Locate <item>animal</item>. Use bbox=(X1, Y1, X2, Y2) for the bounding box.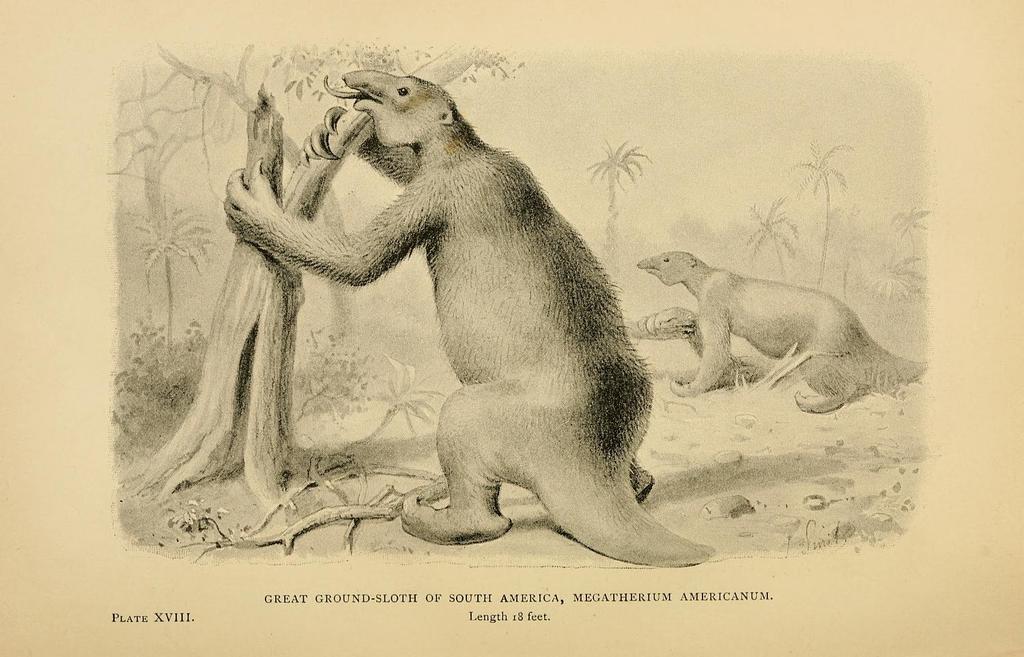
bbox=(220, 65, 717, 571).
